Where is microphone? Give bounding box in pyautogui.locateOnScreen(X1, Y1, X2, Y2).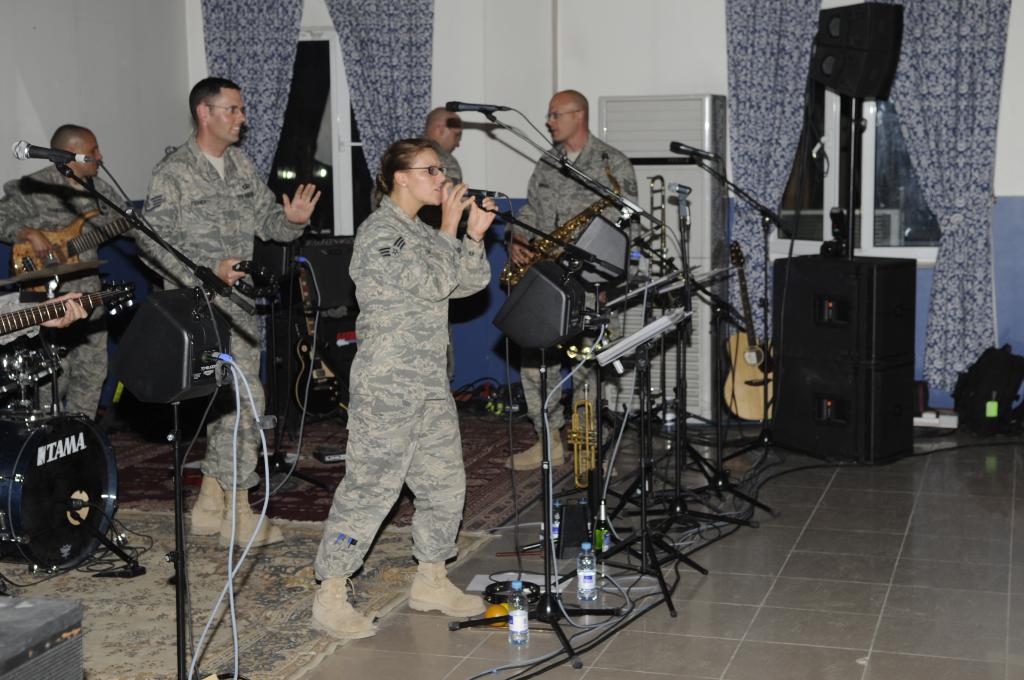
pyautogui.locateOnScreen(665, 140, 716, 161).
